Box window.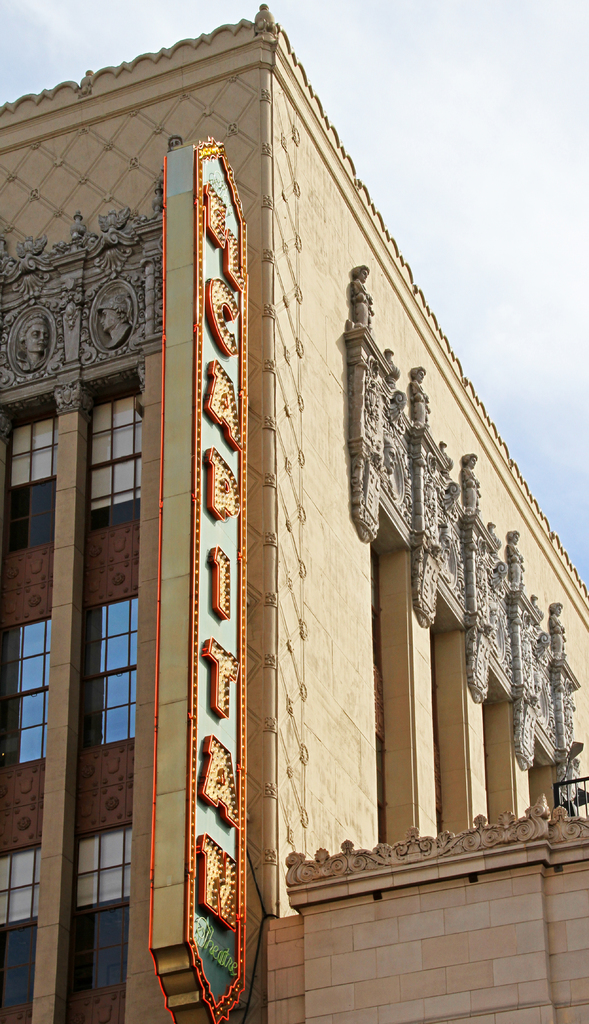
{"x1": 0, "y1": 844, "x2": 43, "y2": 1023}.
